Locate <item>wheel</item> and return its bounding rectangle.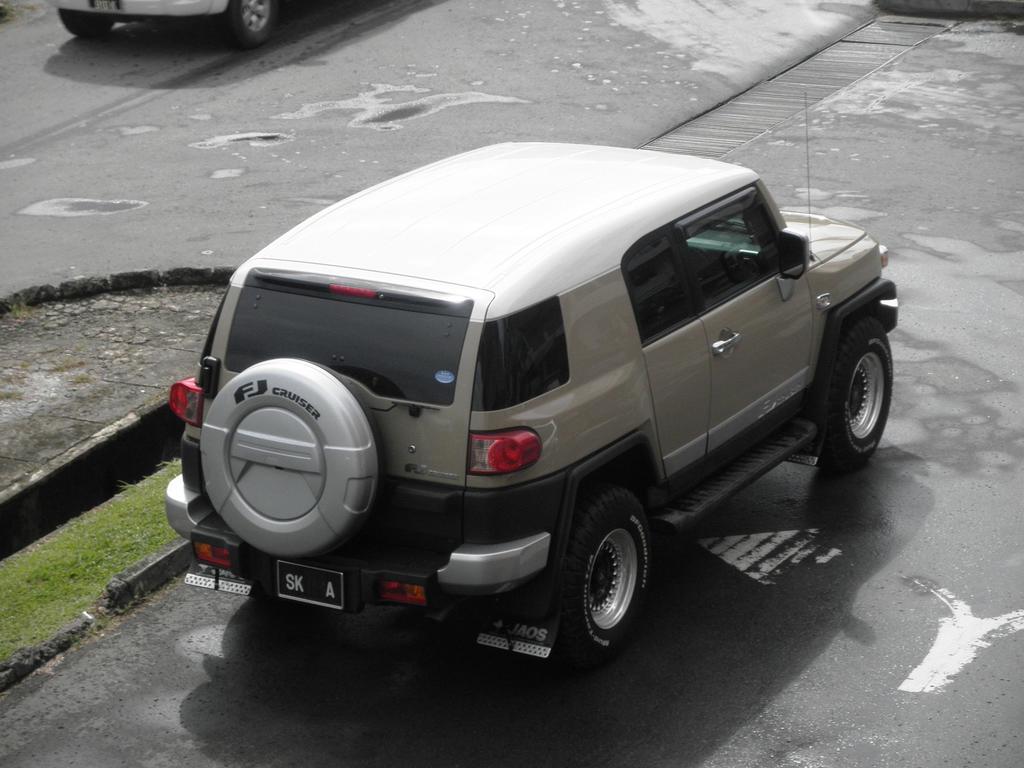
x1=199, y1=356, x2=376, y2=559.
